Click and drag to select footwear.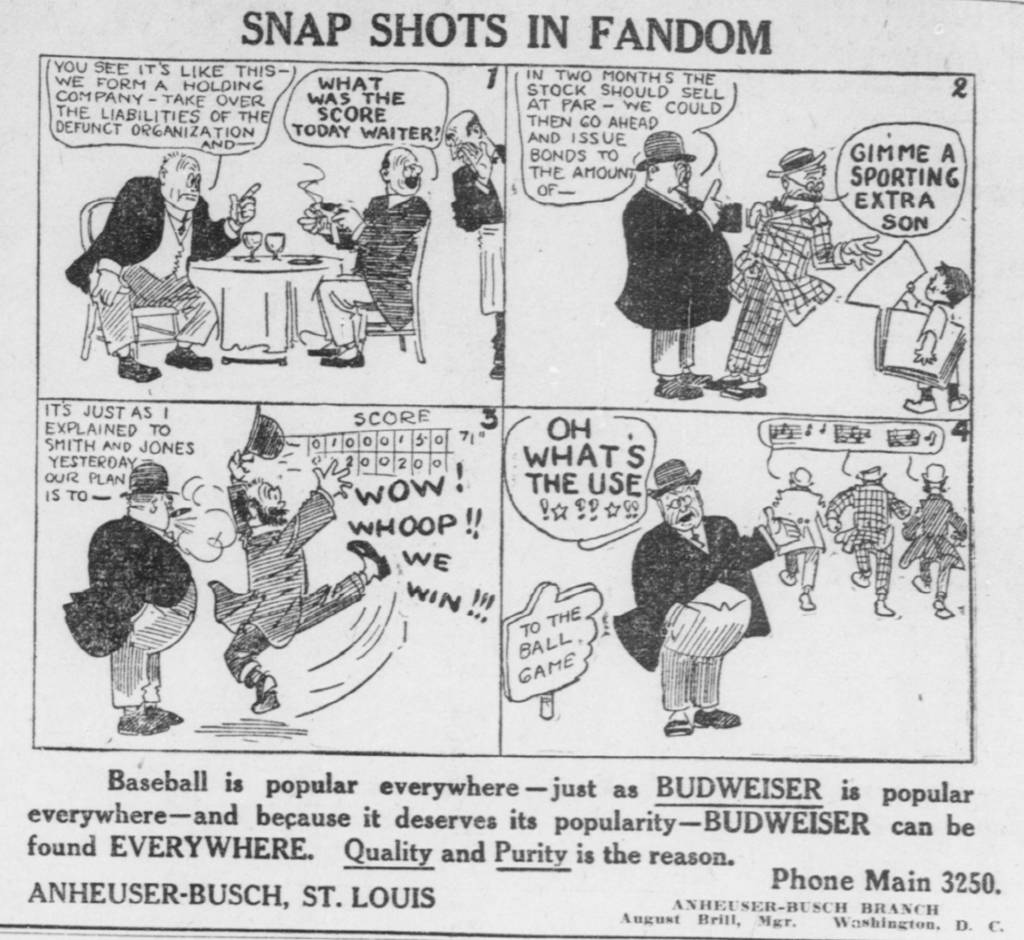
Selection: detection(721, 386, 762, 410).
